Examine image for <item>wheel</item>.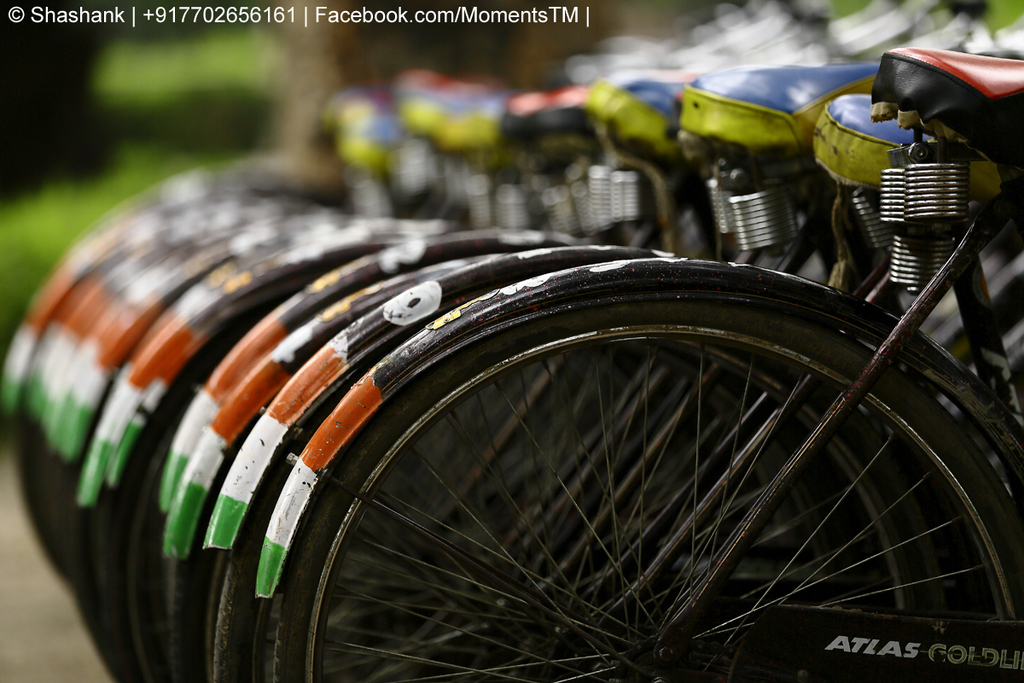
Examination result: 49, 464, 71, 593.
